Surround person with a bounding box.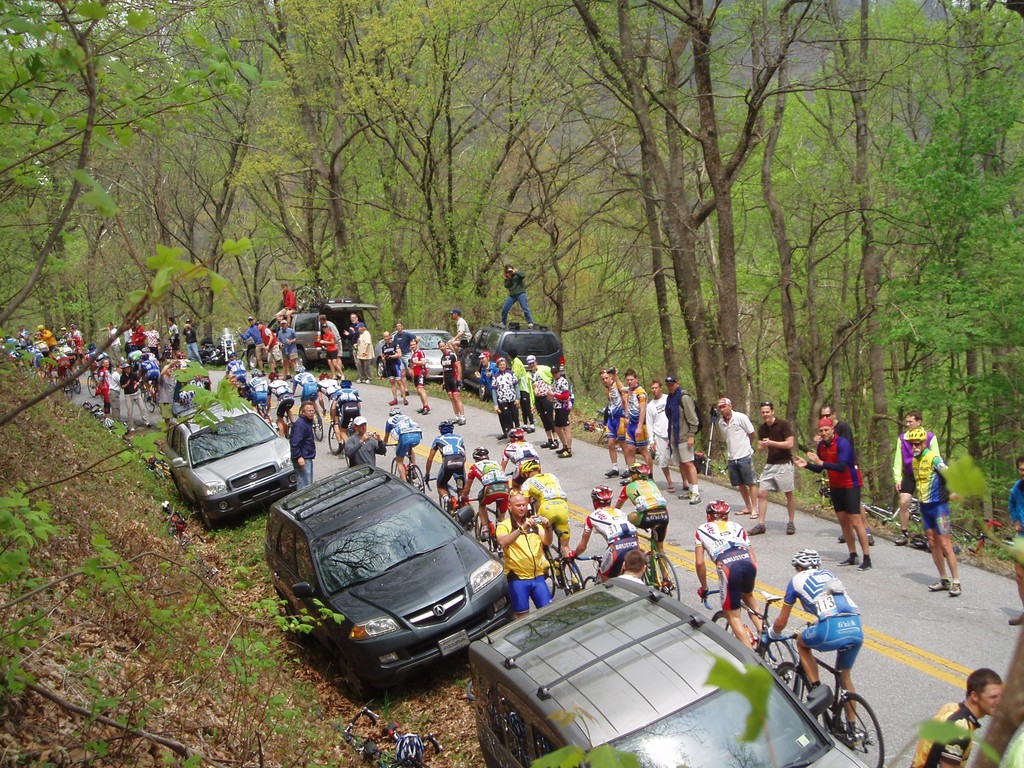
bbox(237, 317, 292, 381).
